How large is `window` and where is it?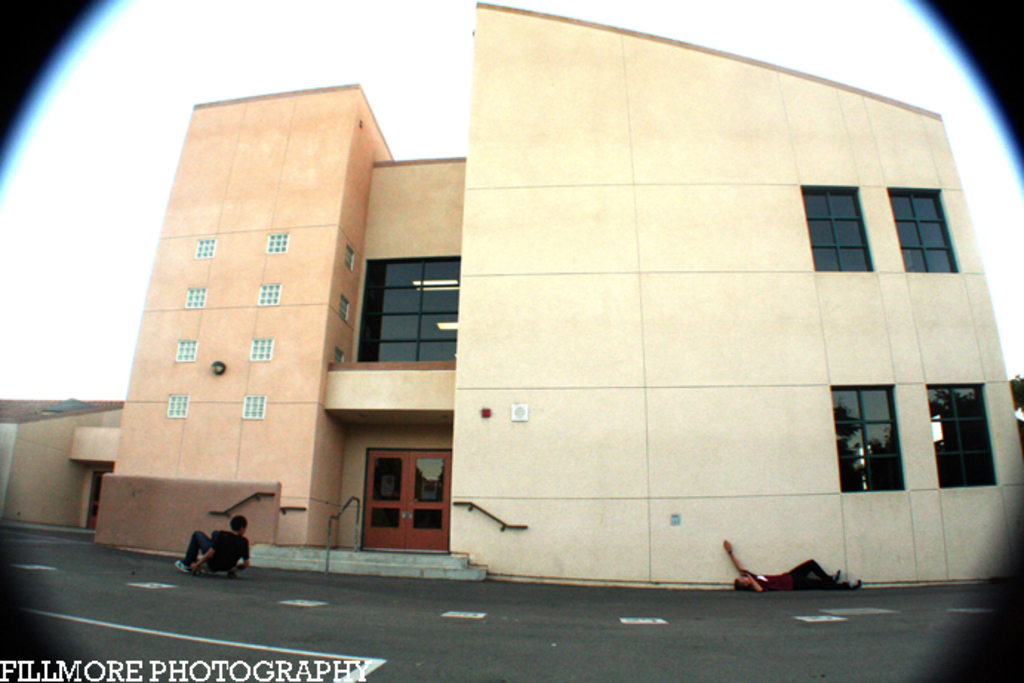
Bounding box: <box>885,182,954,271</box>.
